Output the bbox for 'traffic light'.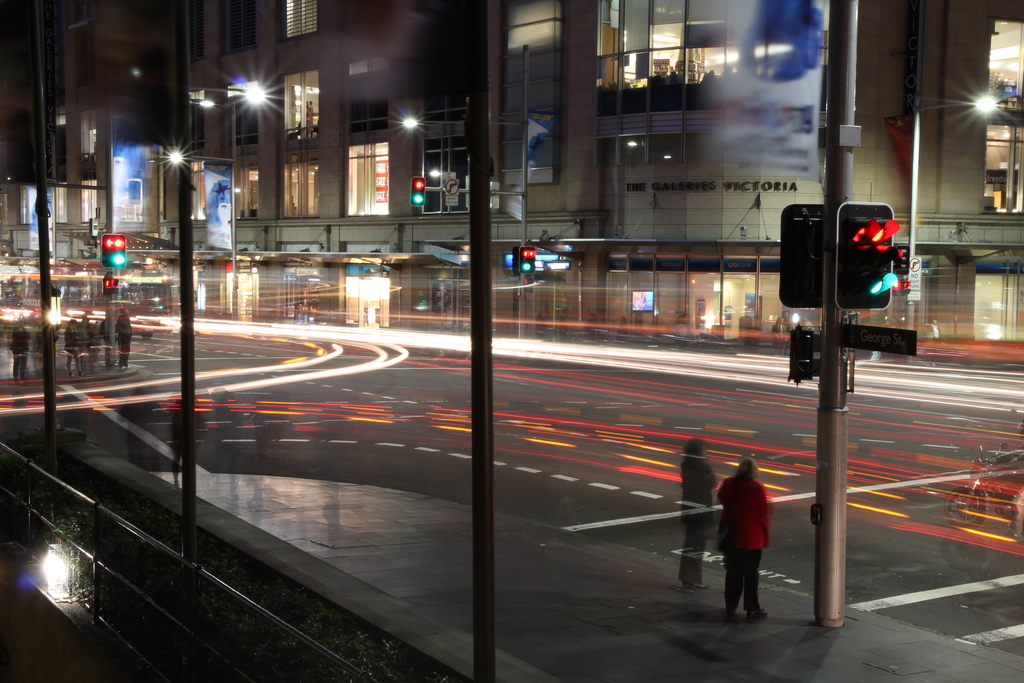
region(513, 245, 518, 274).
